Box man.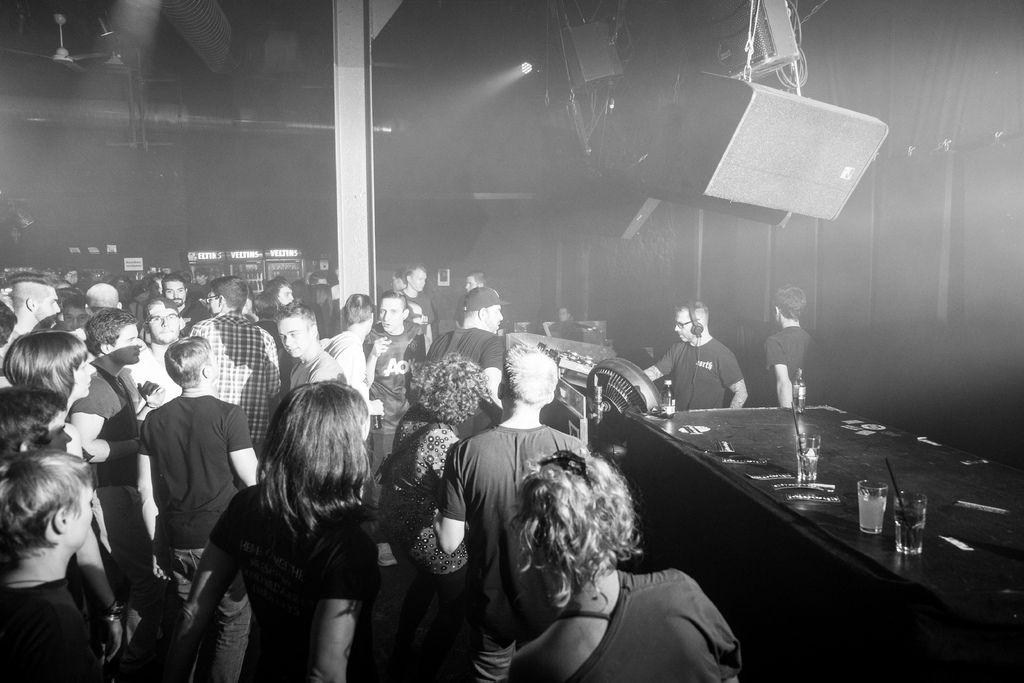
435,348,596,682.
